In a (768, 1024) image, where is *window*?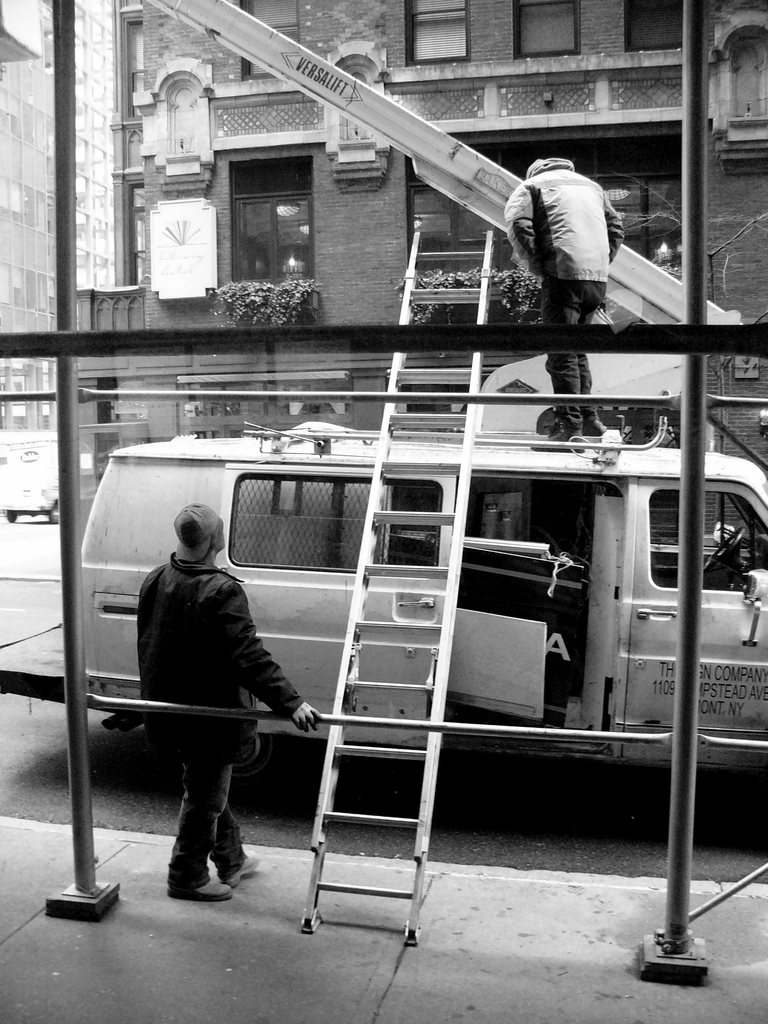
Rect(406, 0, 471, 62).
